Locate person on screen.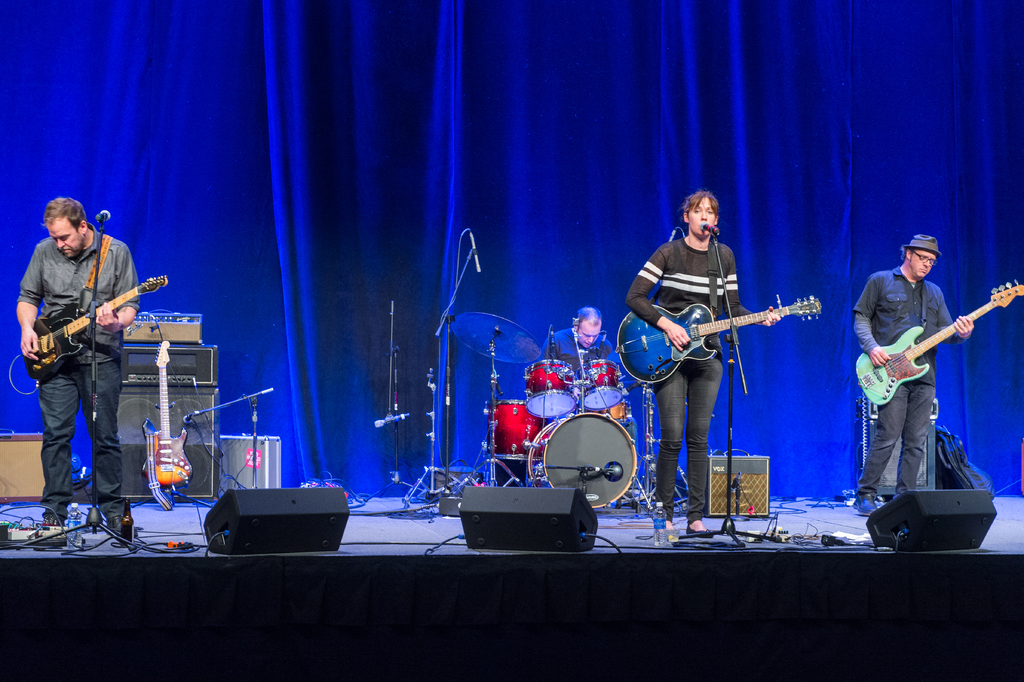
On screen at {"left": 13, "top": 193, "right": 140, "bottom": 538}.
